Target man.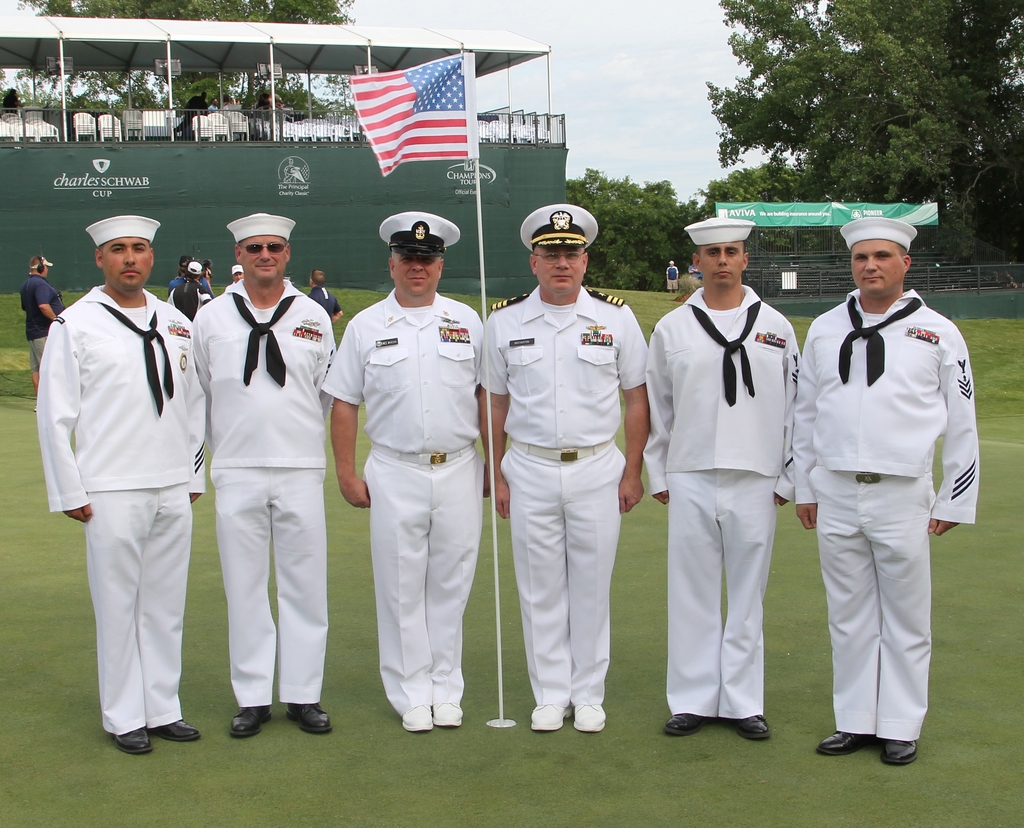
Target region: (left=27, top=256, right=65, bottom=398).
